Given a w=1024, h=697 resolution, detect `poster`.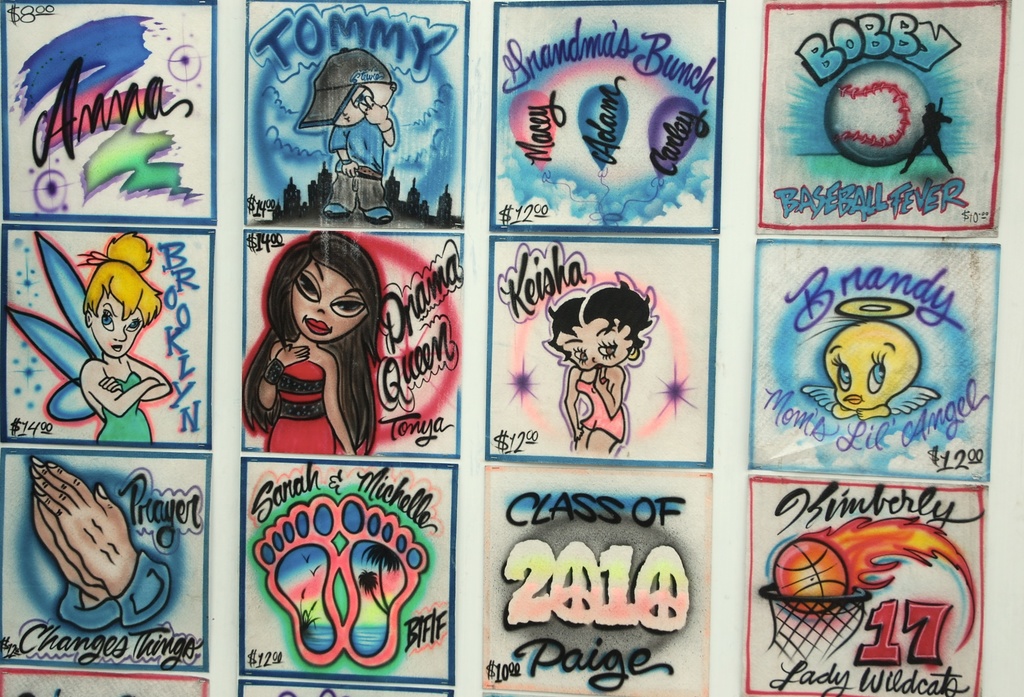
<region>0, 0, 1023, 696</region>.
